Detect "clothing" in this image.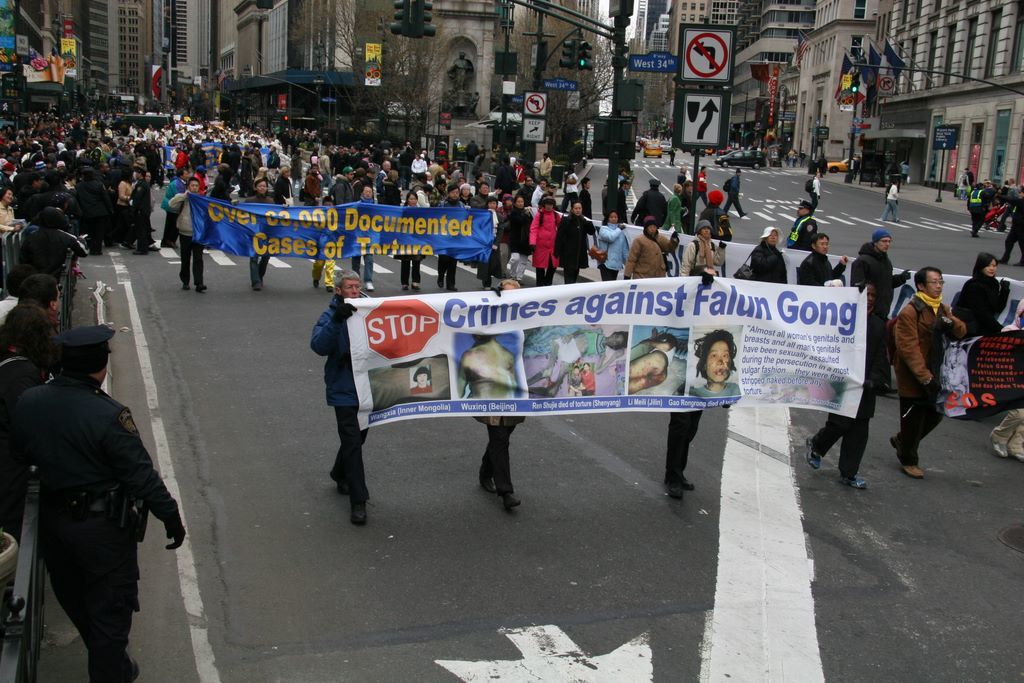
Detection: [801, 256, 847, 292].
